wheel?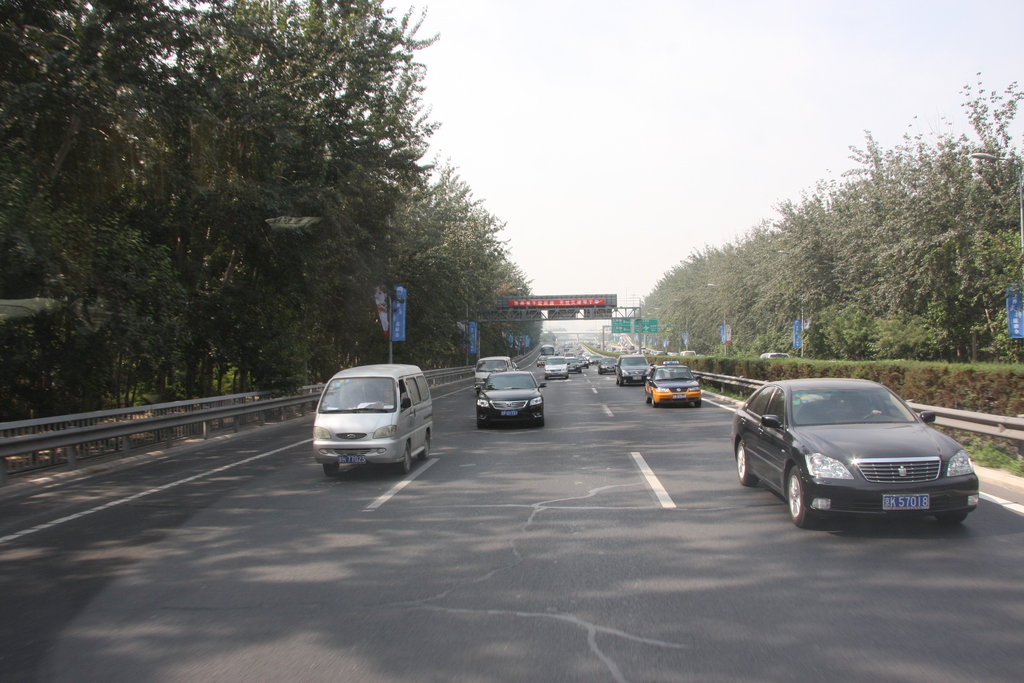
l=476, t=388, r=480, b=397
